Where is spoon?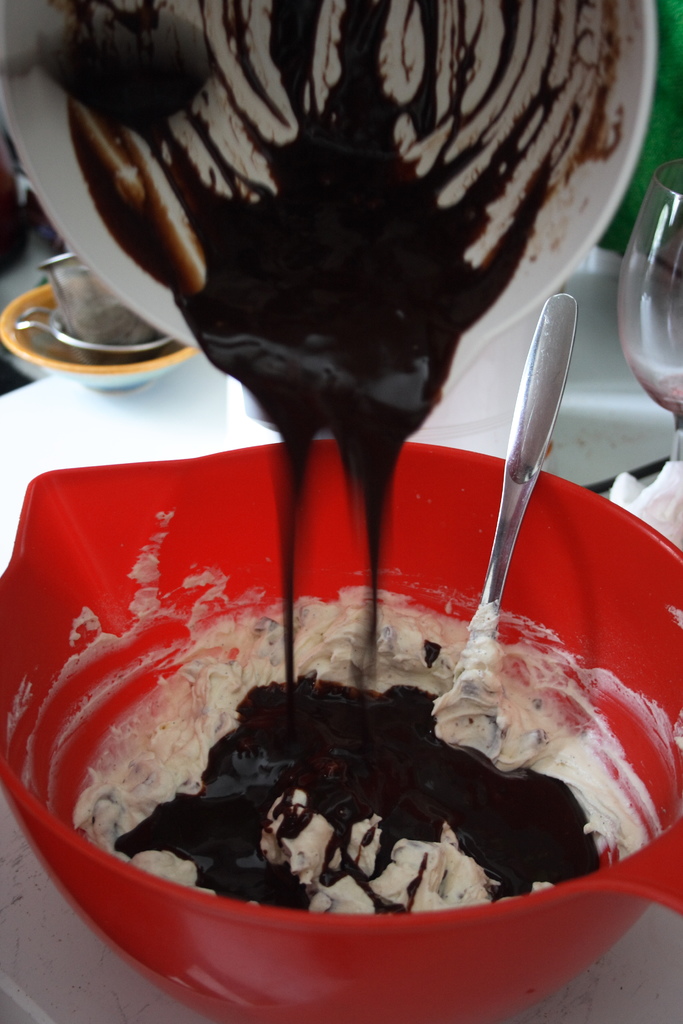
[left=471, top=293, right=580, bottom=638].
